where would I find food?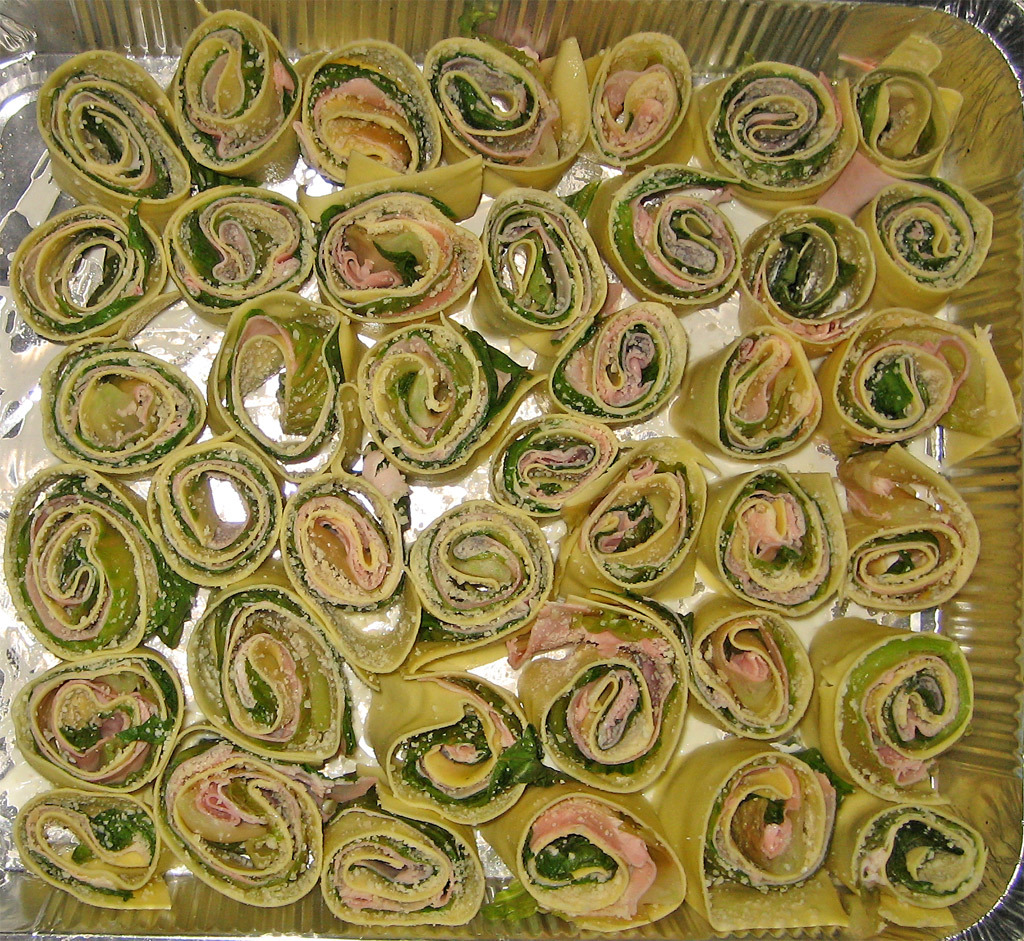
At <box>151,717,328,908</box>.
